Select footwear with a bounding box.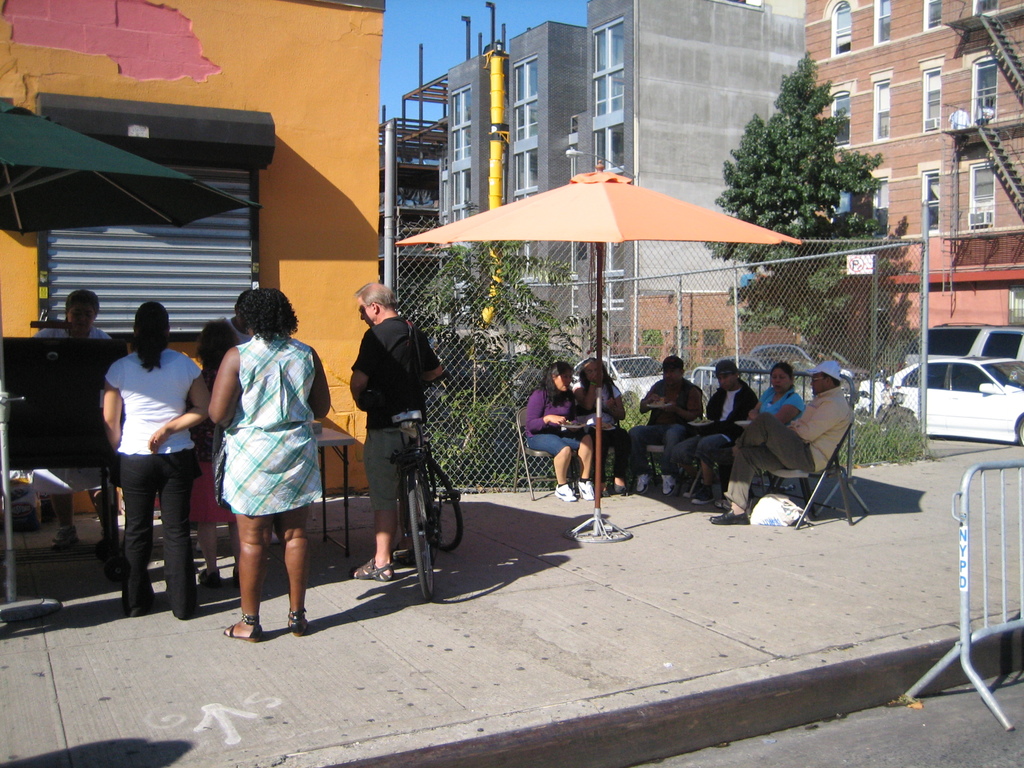
[199,568,220,587].
